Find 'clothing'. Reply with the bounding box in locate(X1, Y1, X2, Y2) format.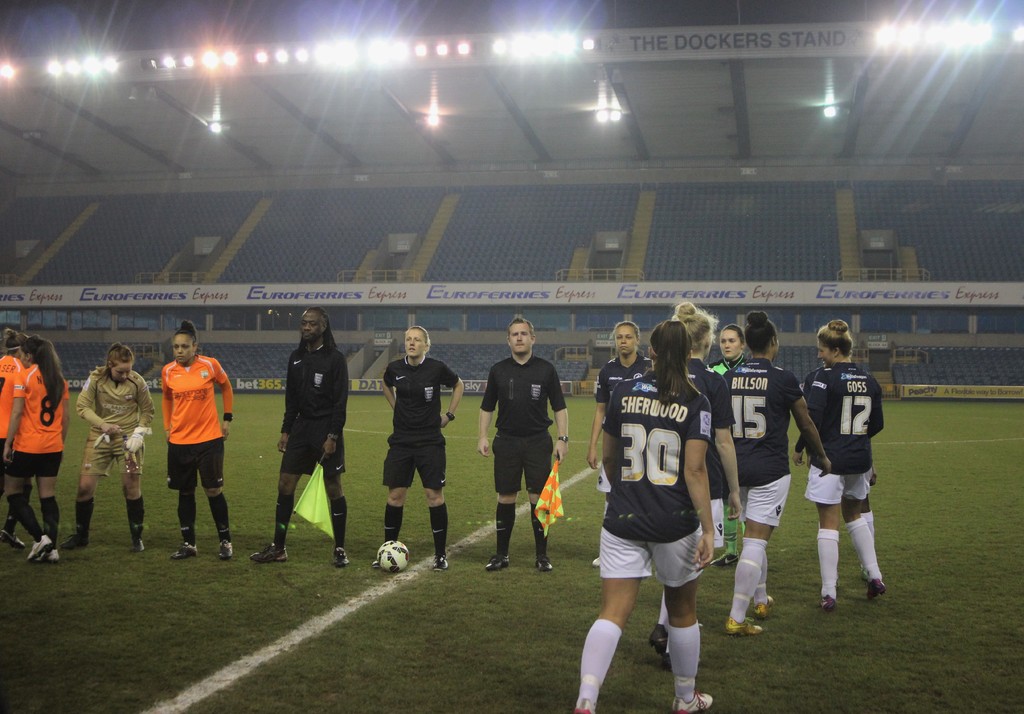
locate(591, 350, 651, 404).
